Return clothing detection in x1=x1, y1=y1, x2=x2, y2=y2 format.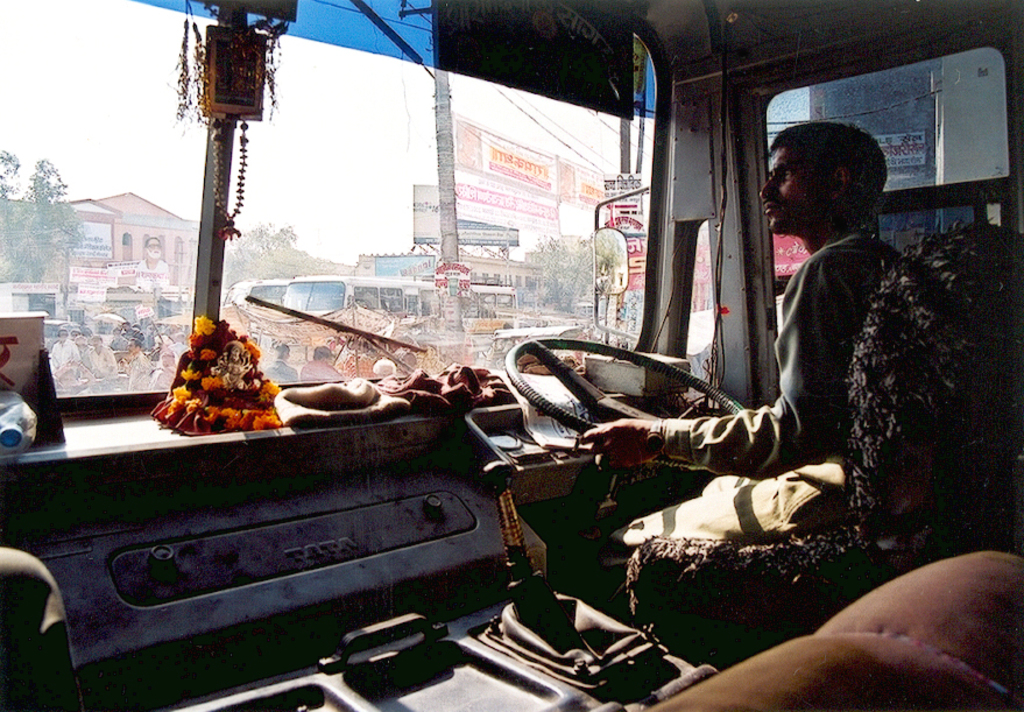
x1=613, y1=225, x2=899, y2=574.
